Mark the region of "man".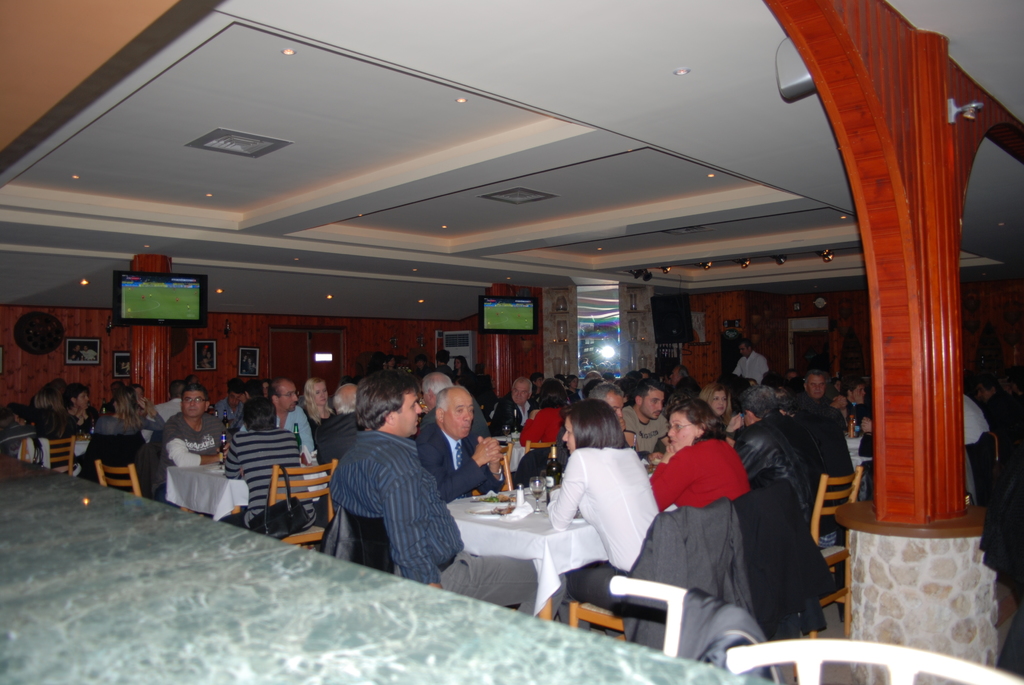
Region: Rect(420, 375, 491, 449).
